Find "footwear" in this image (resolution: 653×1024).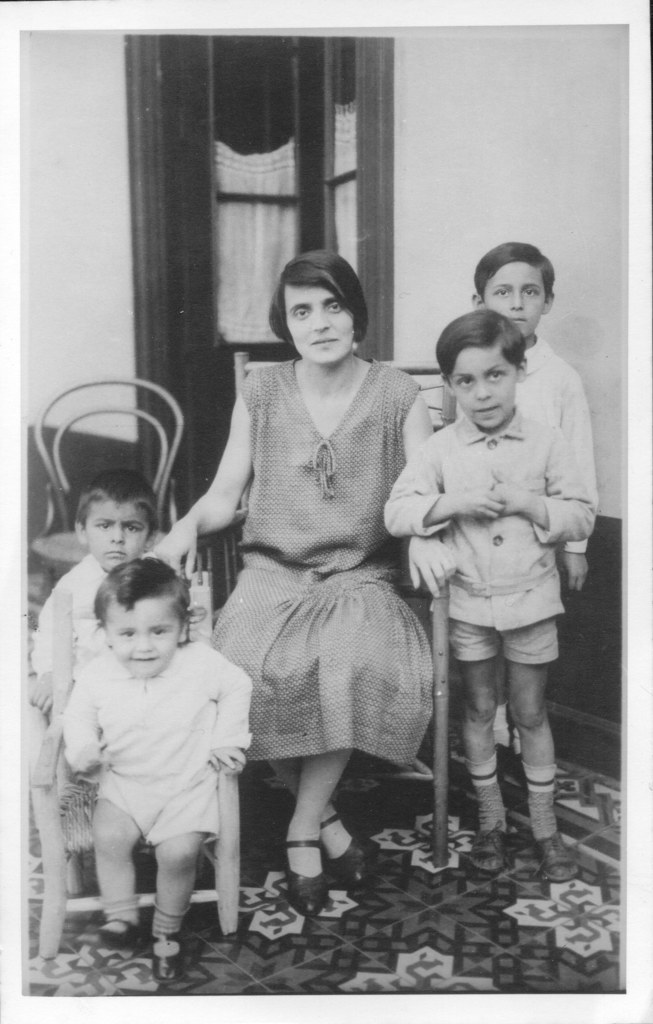
detection(71, 912, 146, 968).
